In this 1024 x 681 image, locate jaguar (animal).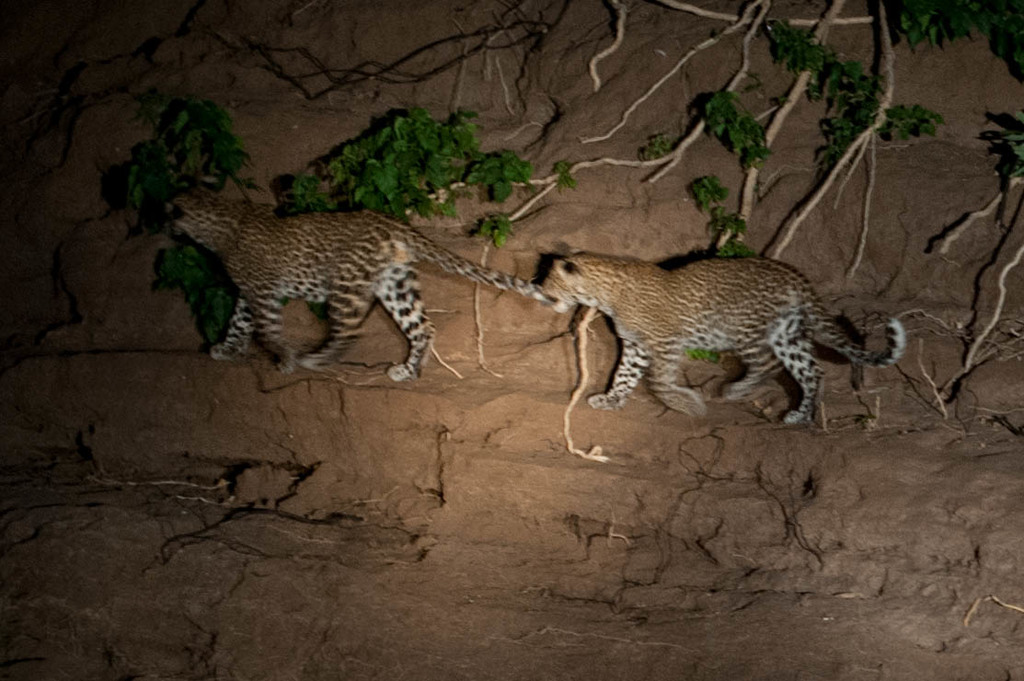
Bounding box: l=538, t=251, r=911, b=431.
